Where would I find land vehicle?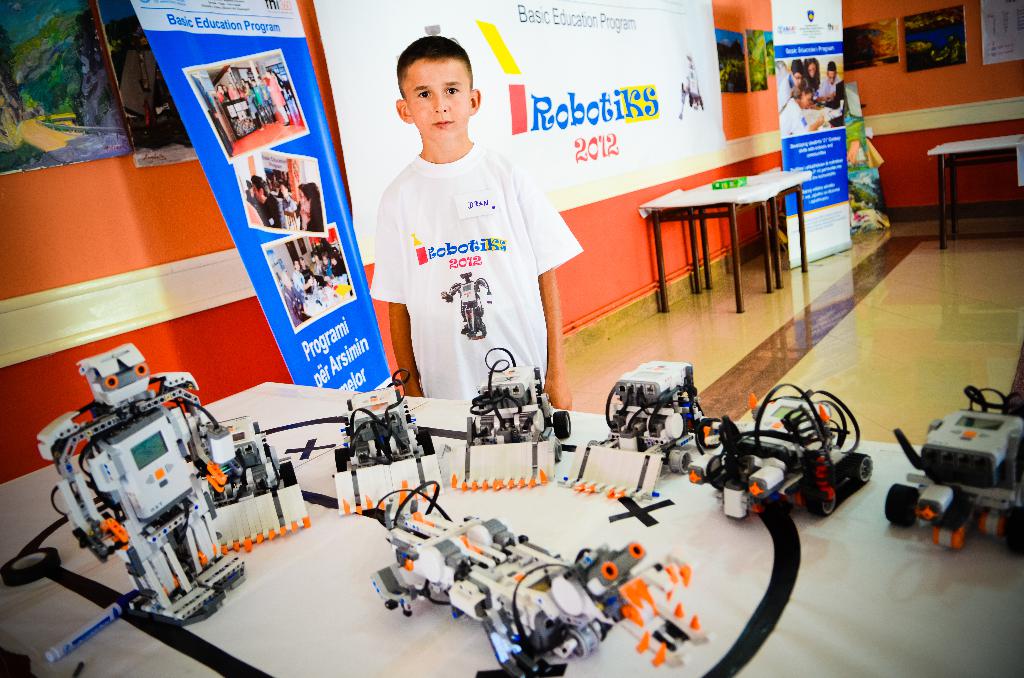
At crop(333, 366, 449, 514).
